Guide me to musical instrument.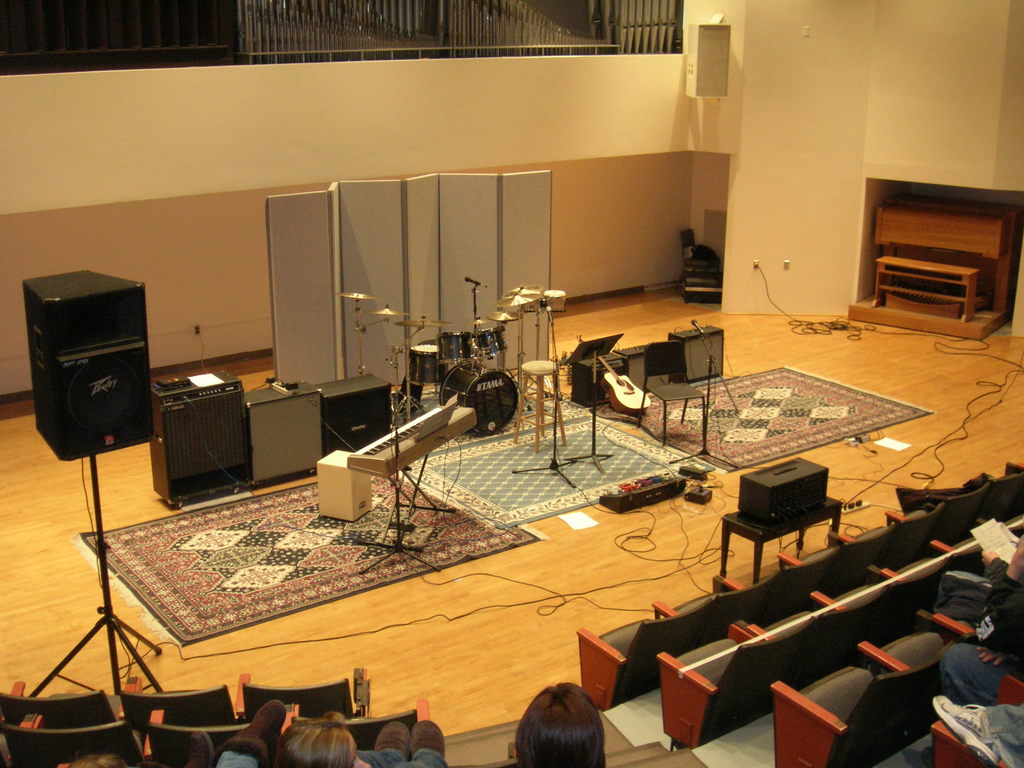
Guidance: 347/402/483/479.
